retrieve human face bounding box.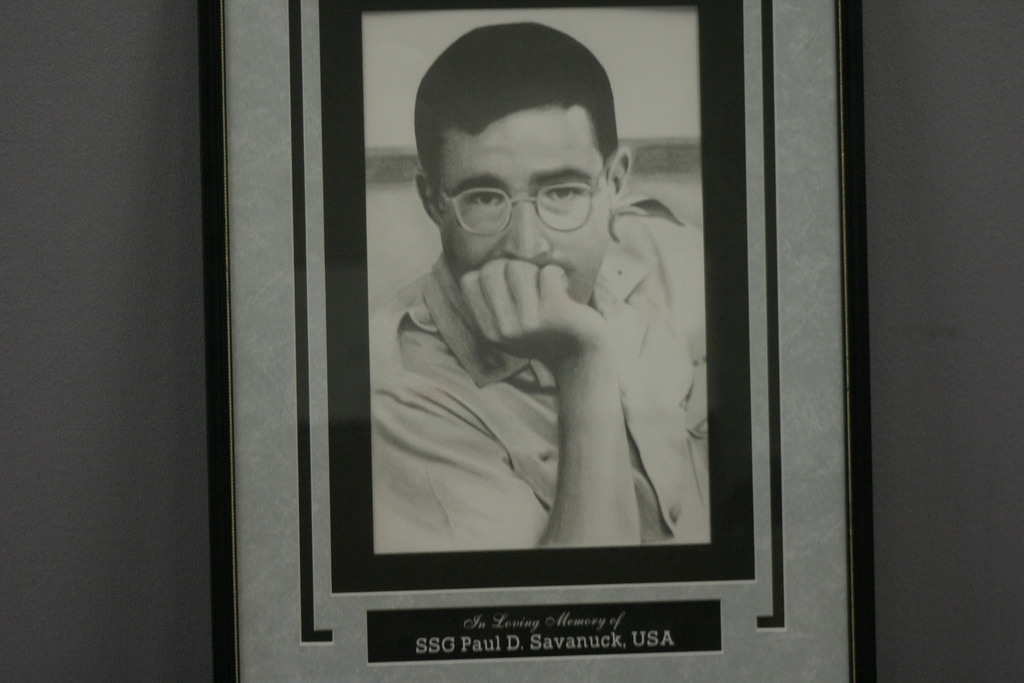
Bounding box: l=436, t=103, r=611, b=304.
